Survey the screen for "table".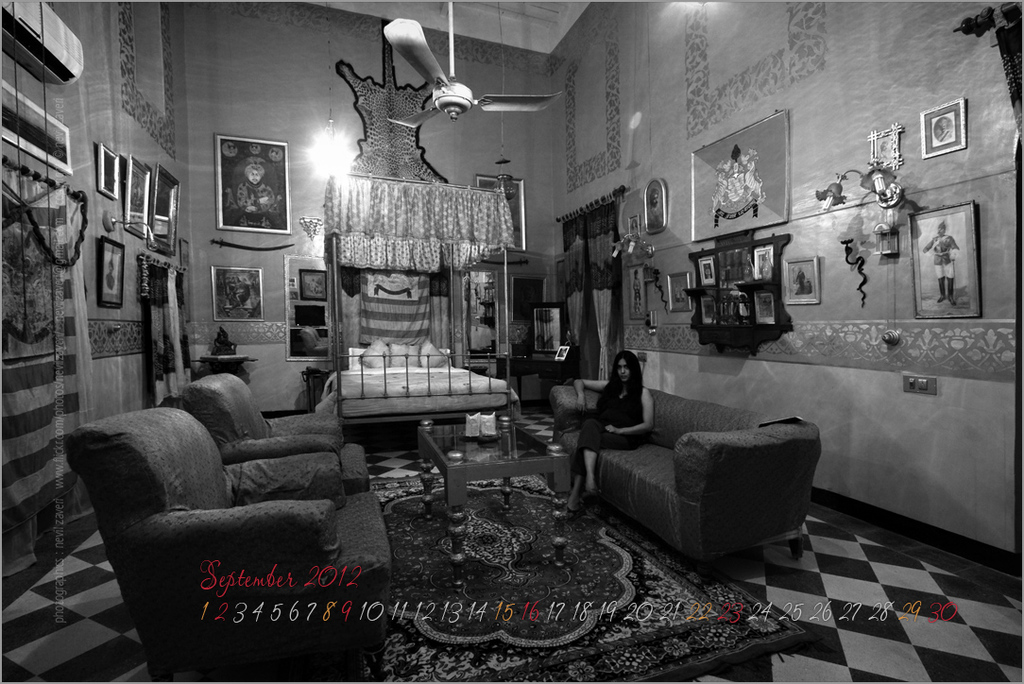
Survey found: Rect(416, 416, 565, 564).
